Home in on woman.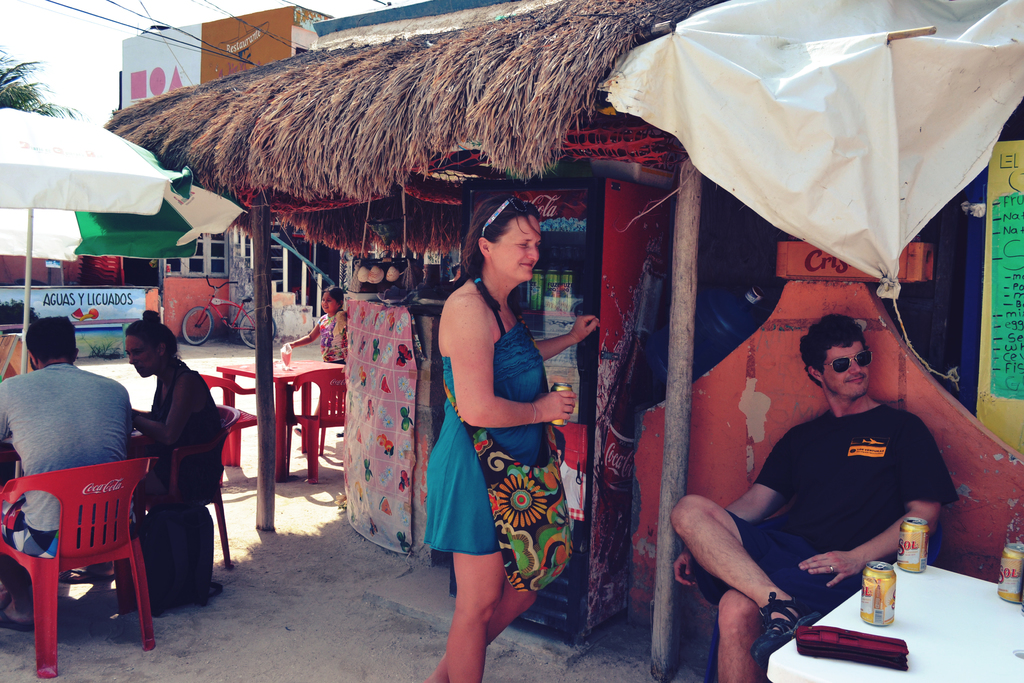
Homed in at [left=59, top=313, right=223, bottom=584].
